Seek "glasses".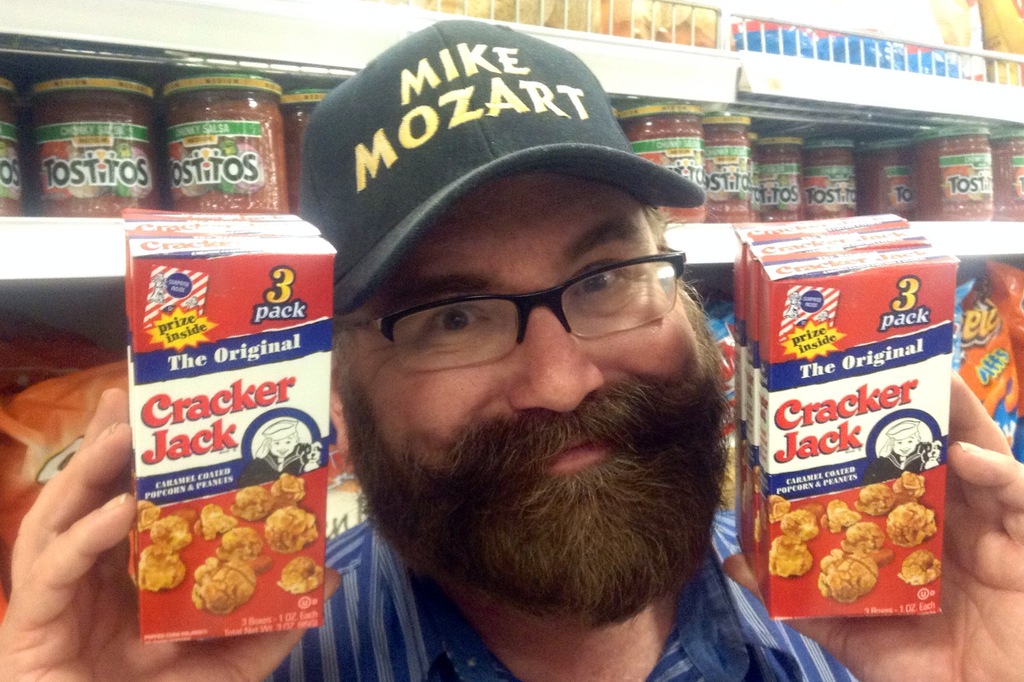
[368,238,698,372].
